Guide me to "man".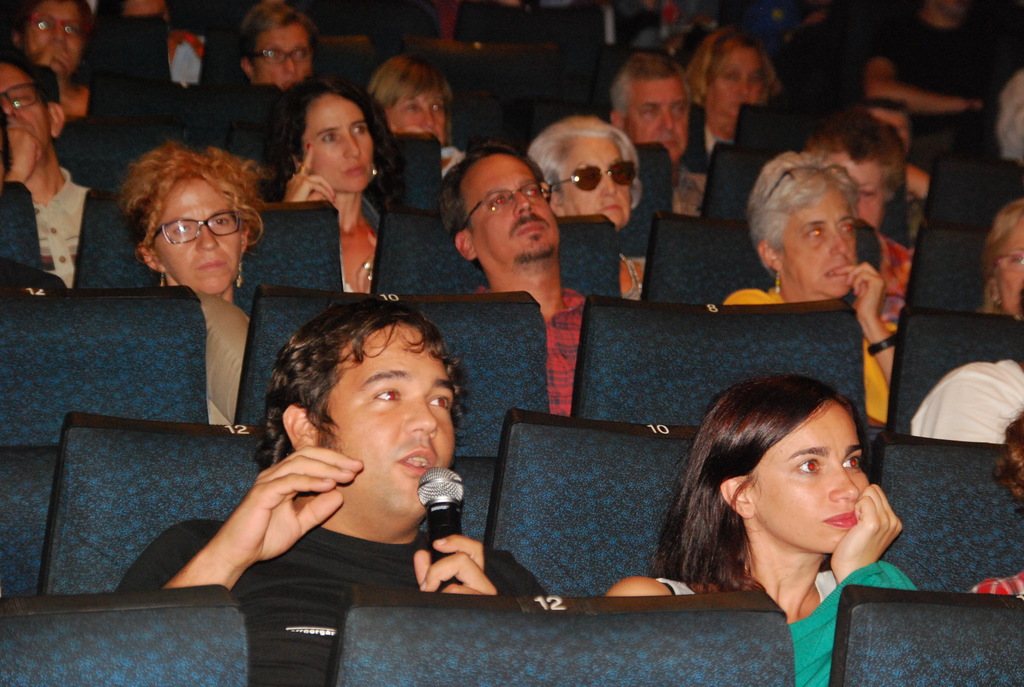
Guidance: crop(0, 51, 98, 290).
